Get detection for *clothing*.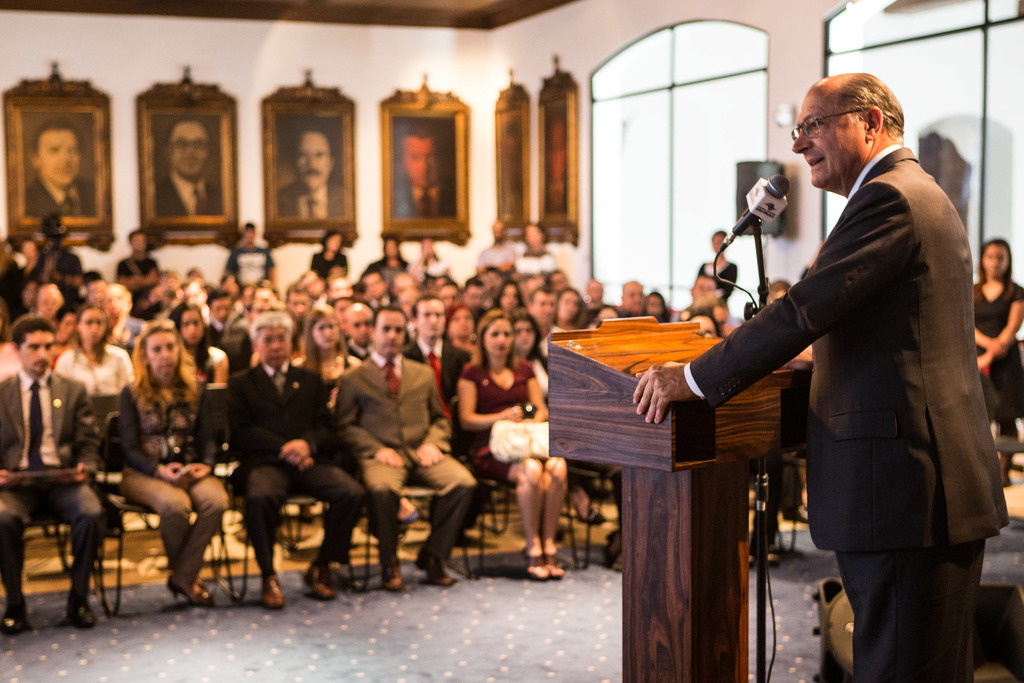
Detection: left=232, top=362, right=335, bottom=472.
